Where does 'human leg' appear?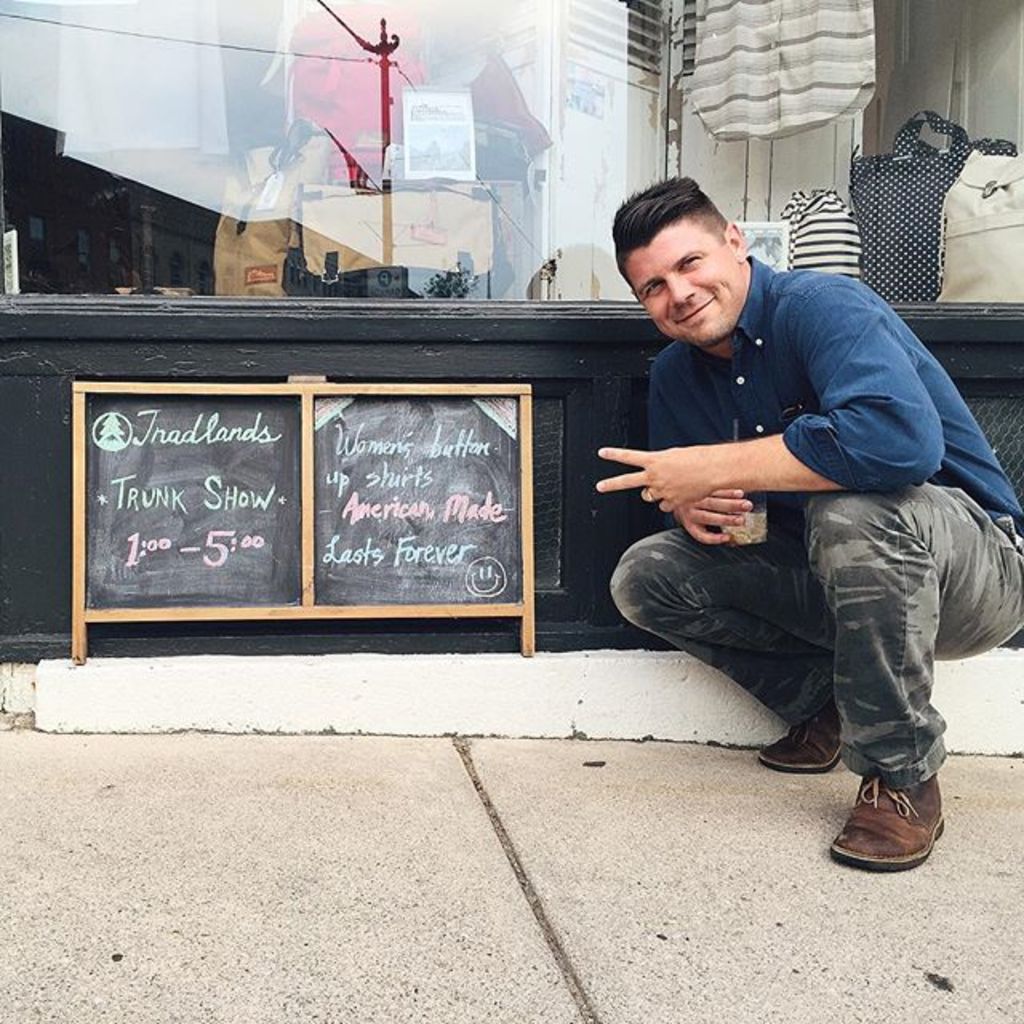
Appears at (803,474,1022,872).
